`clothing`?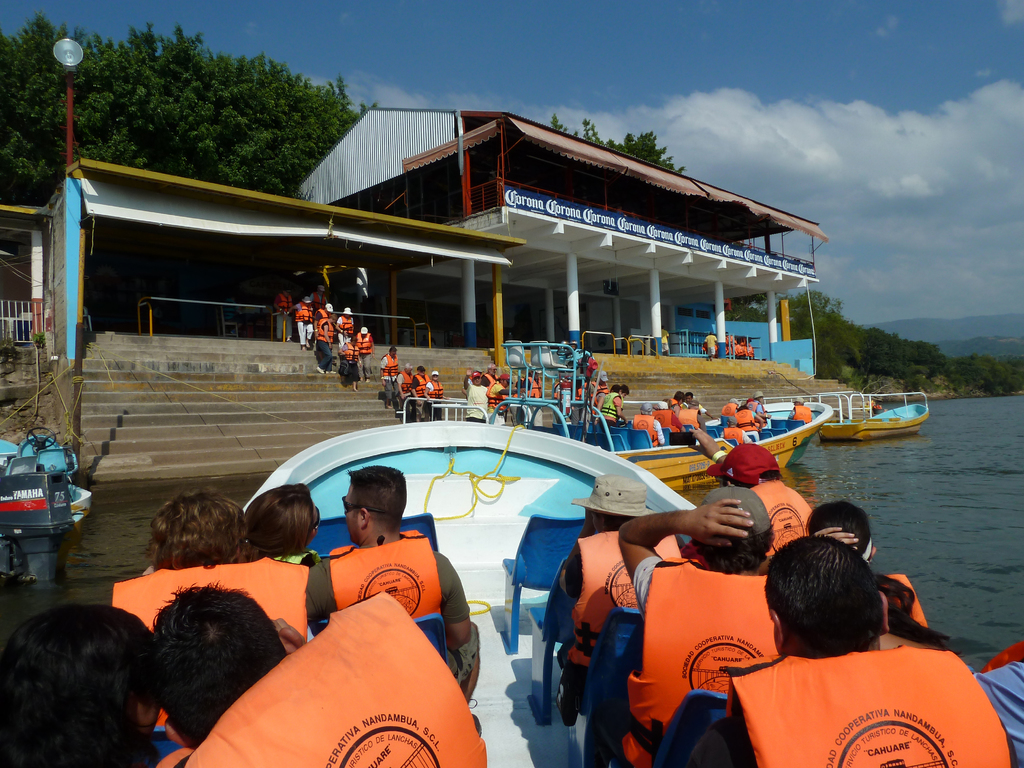
locate(781, 396, 814, 422)
